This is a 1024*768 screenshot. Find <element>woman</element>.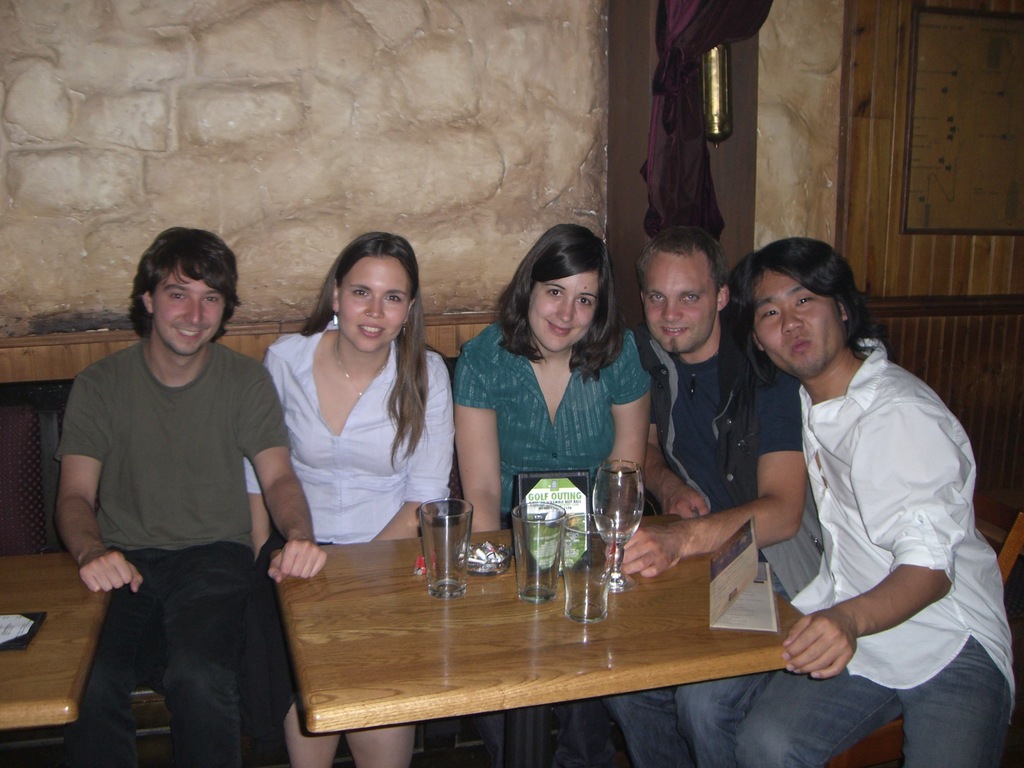
Bounding box: (451, 215, 659, 764).
